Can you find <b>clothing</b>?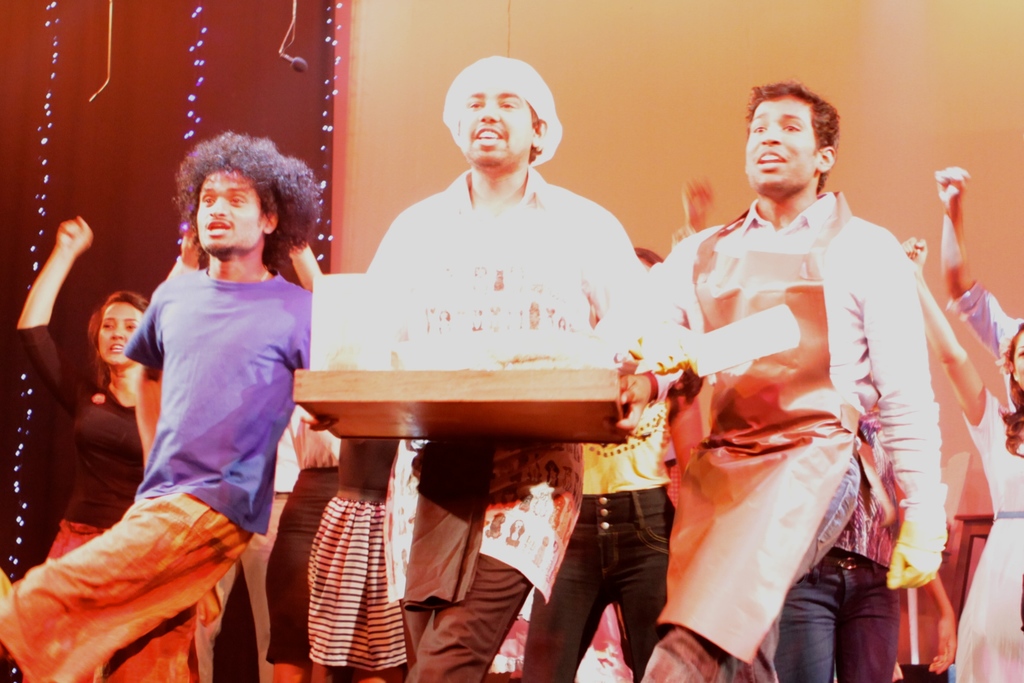
Yes, bounding box: left=956, top=397, right=1023, bottom=682.
